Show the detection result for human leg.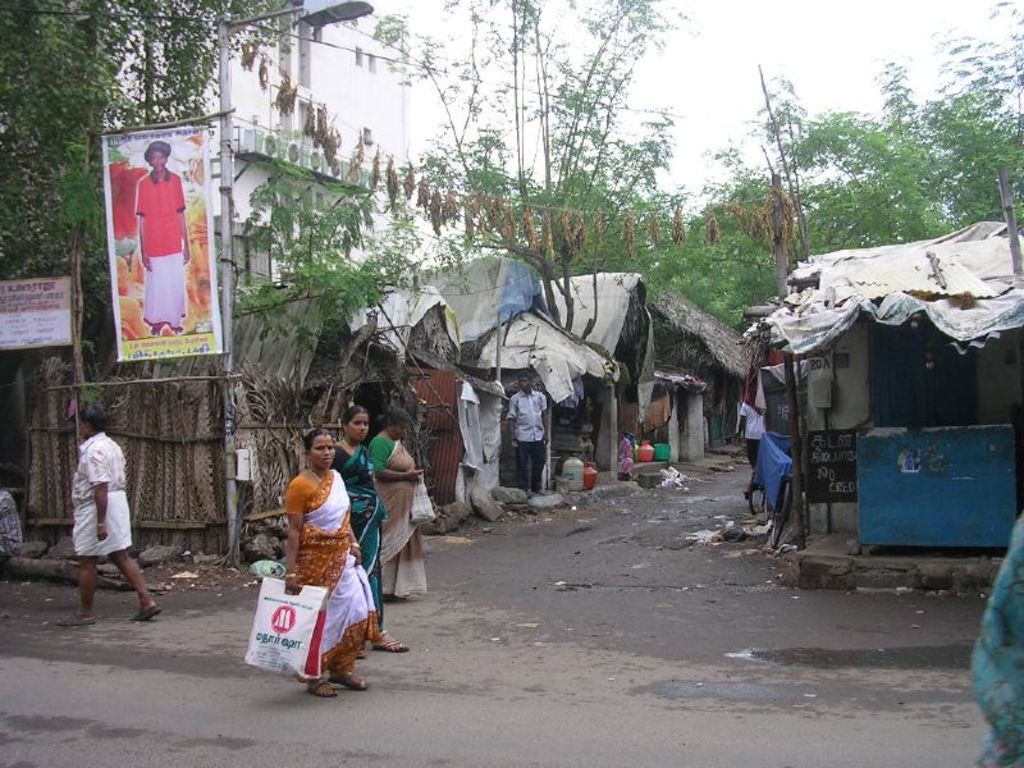
bbox(106, 488, 159, 618).
